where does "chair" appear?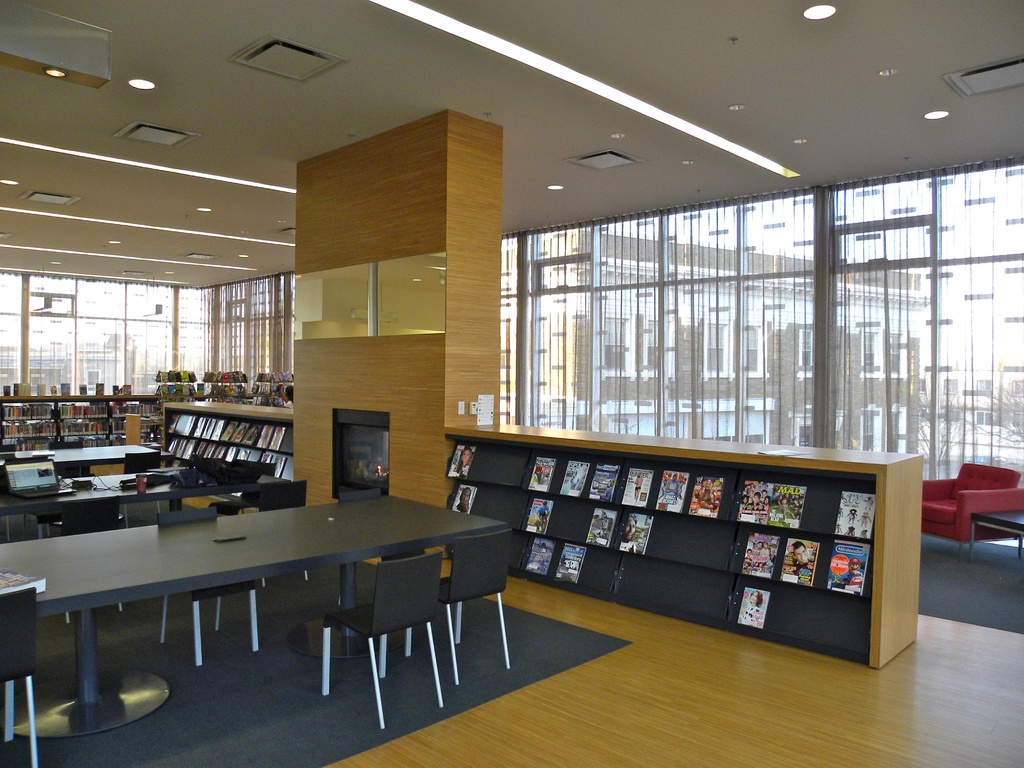
Appears at Rect(0, 465, 12, 501).
